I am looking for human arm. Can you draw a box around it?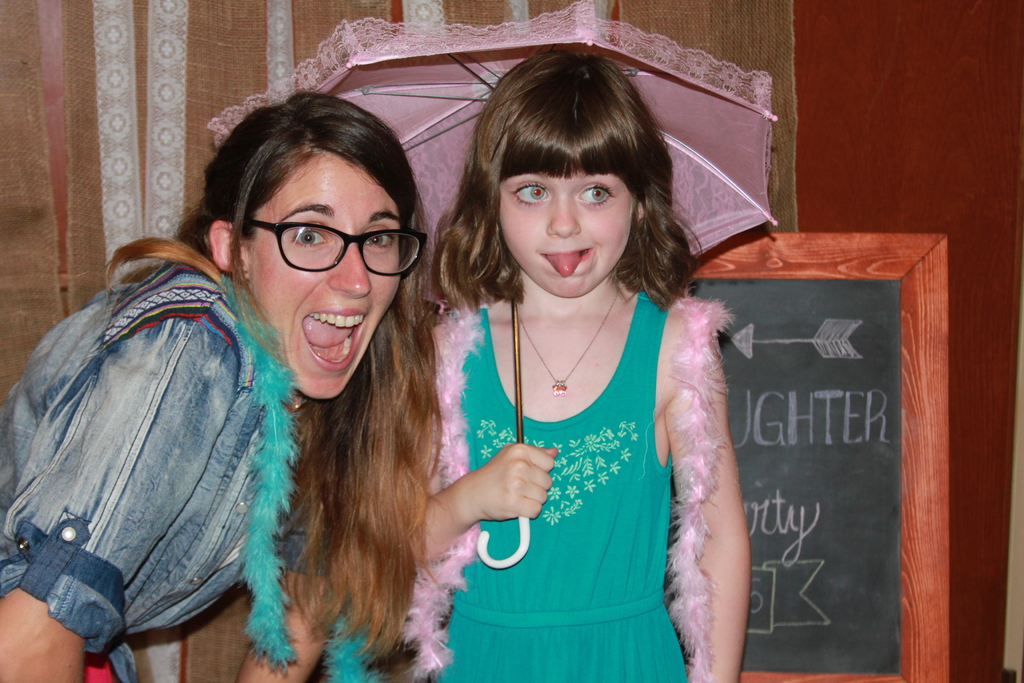
Sure, the bounding box is pyautogui.locateOnScreen(387, 342, 561, 567).
